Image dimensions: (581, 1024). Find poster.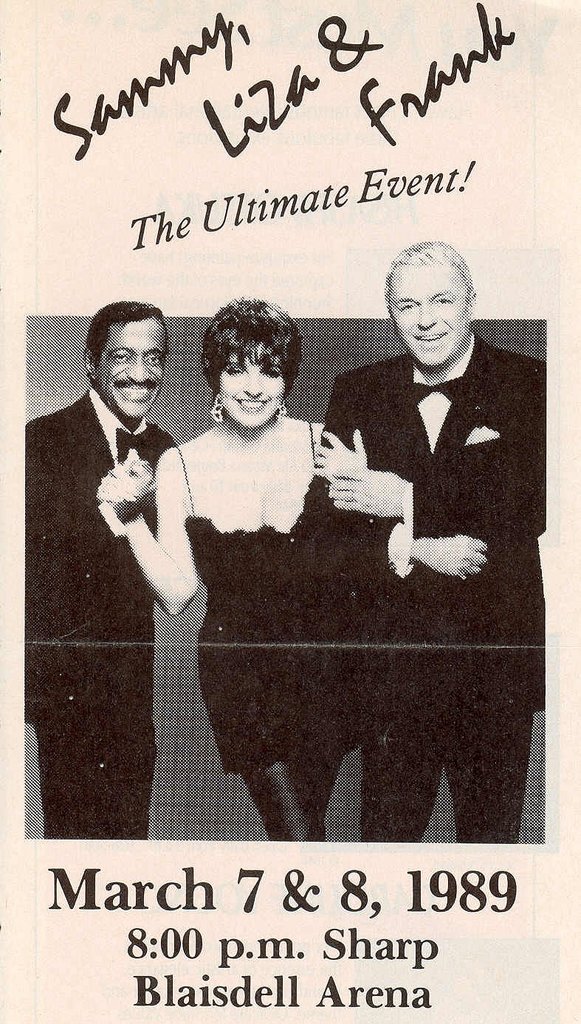
Rect(0, 0, 580, 1020).
